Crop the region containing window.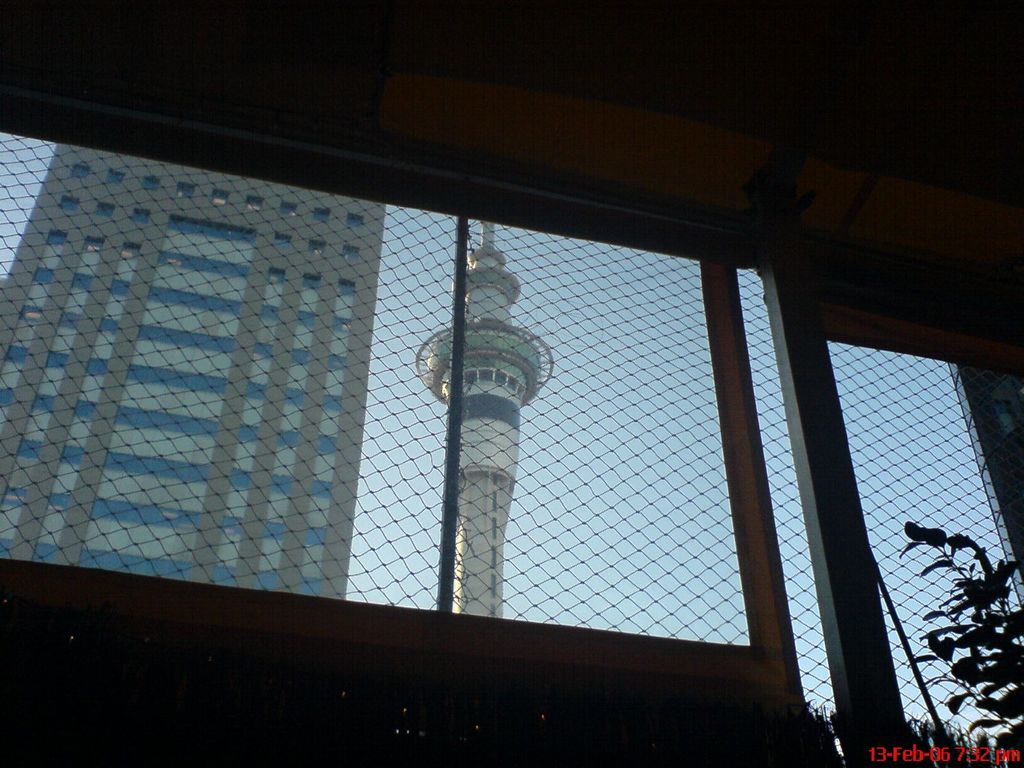
Crop region: box(104, 171, 129, 187).
